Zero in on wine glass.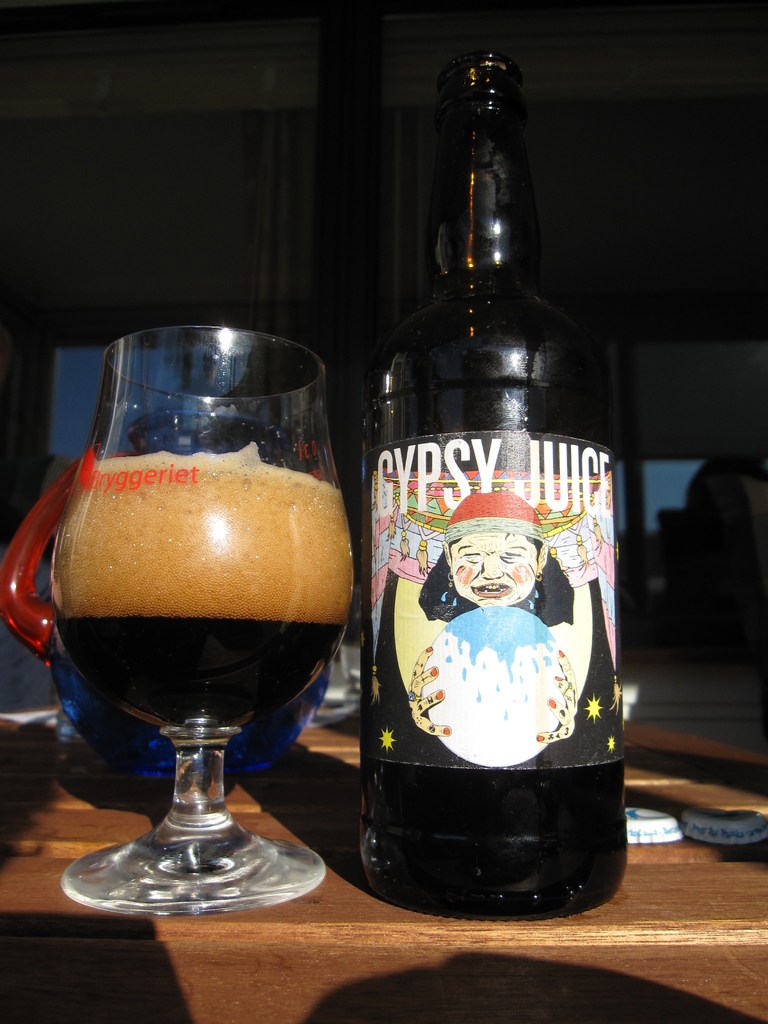
Zeroed in: BBox(49, 328, 353, 922).
